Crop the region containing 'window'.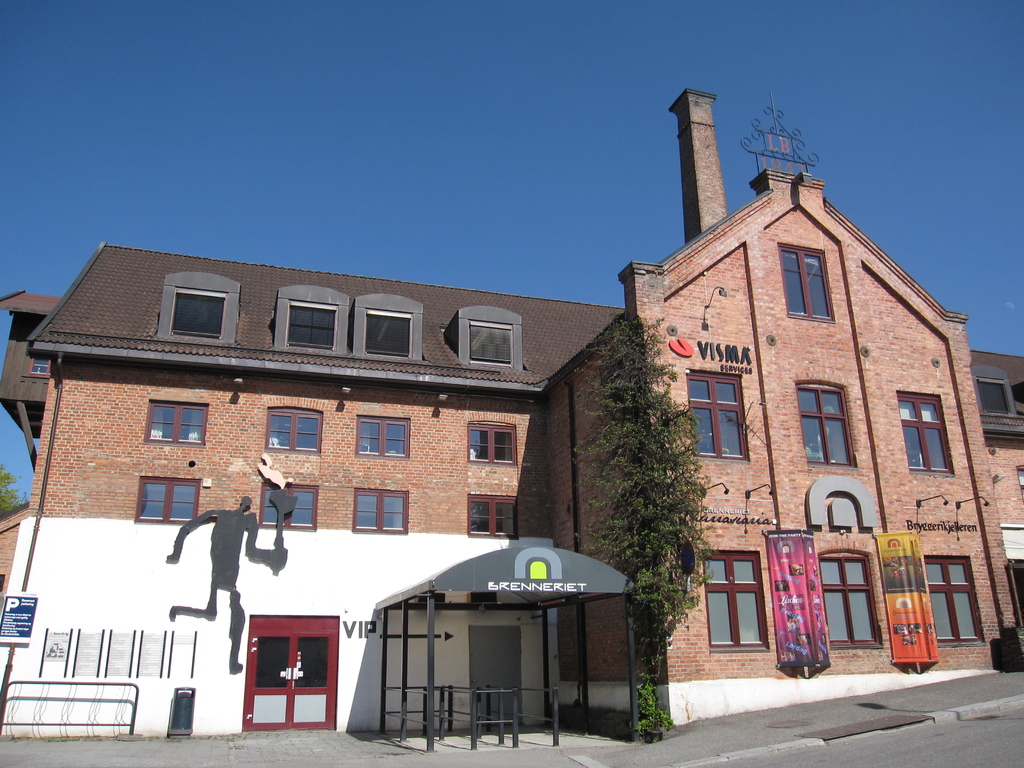
Crop region: rect(145, 398, 211, 442).
